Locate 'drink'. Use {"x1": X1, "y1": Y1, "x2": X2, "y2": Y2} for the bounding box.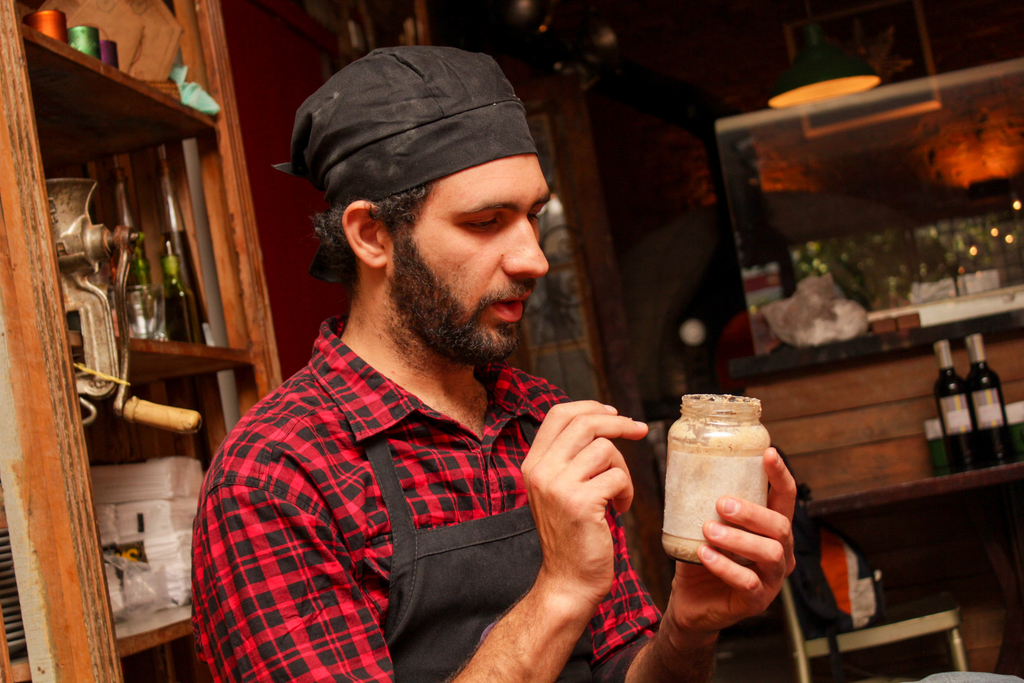
{"x1": 928, "y1": 338, "x2": 970, "y2": 475}.
